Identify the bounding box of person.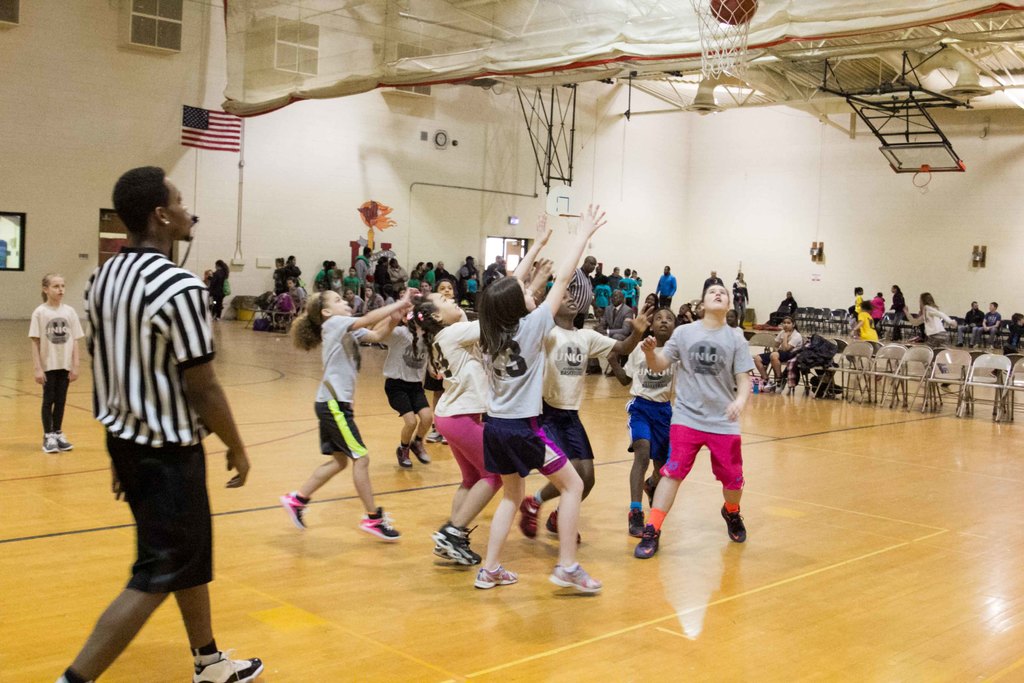
476,205,616,587.
